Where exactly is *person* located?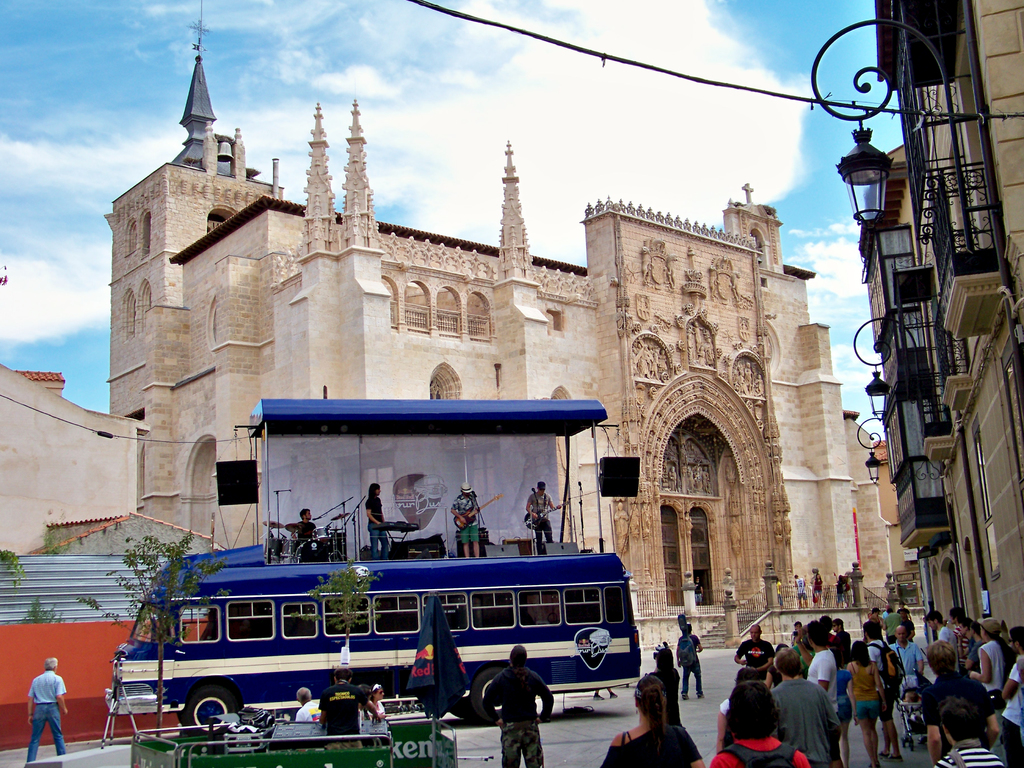
Its bounding box is [21,652,67,760].
